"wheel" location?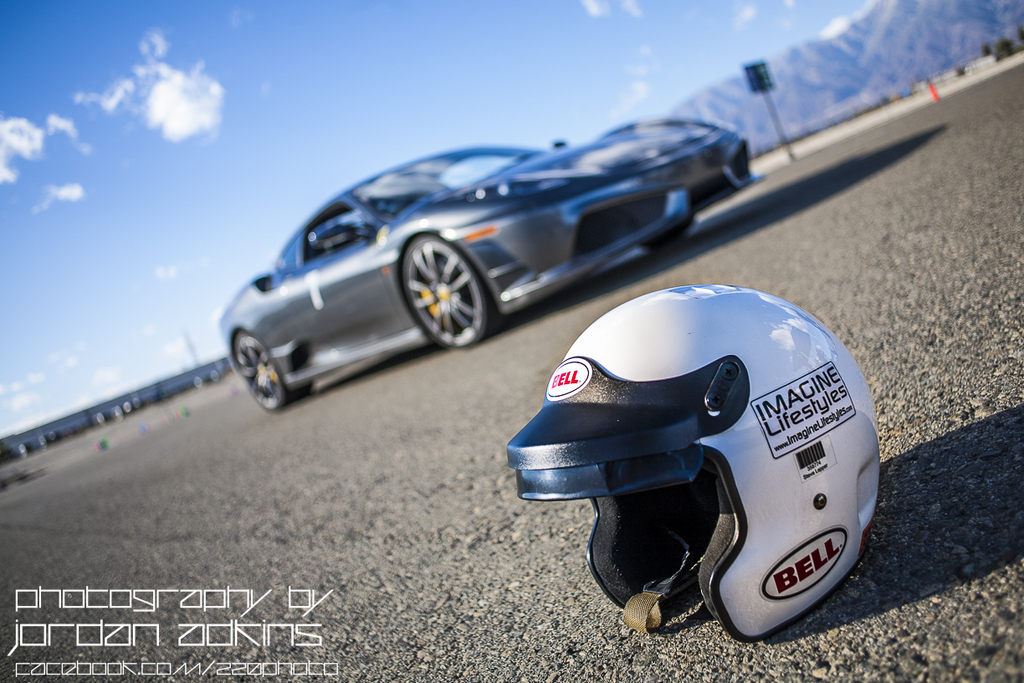
box=[641, 209, 694, 250]
